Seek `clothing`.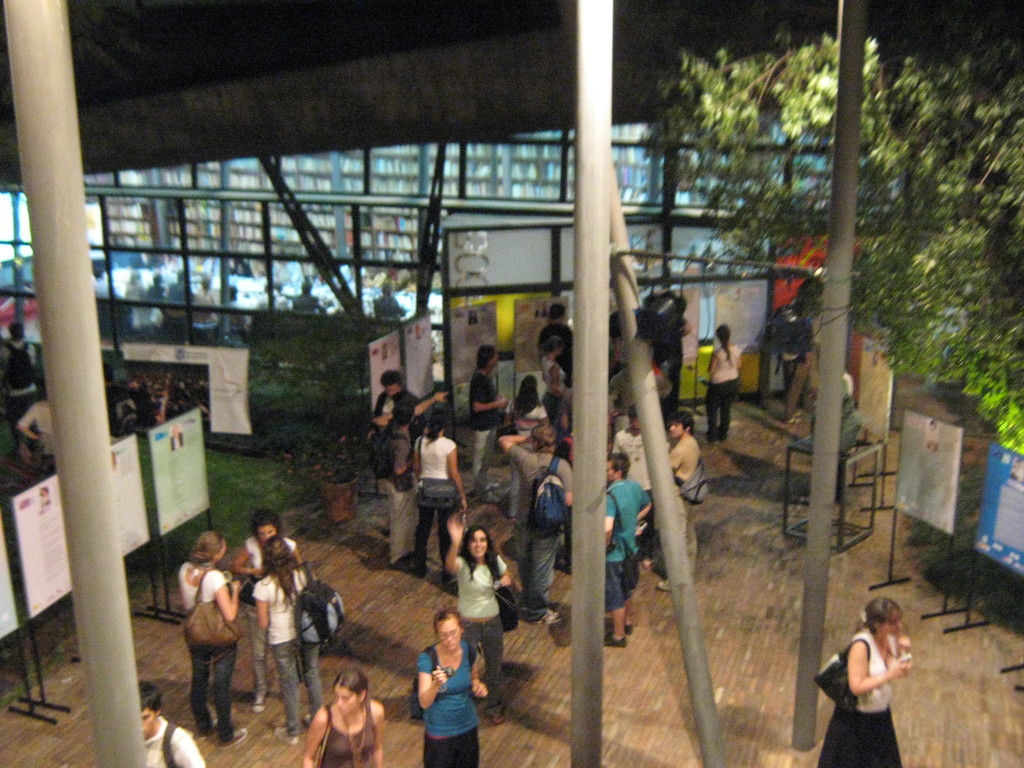
select_region(509, 402, 550, 438).
